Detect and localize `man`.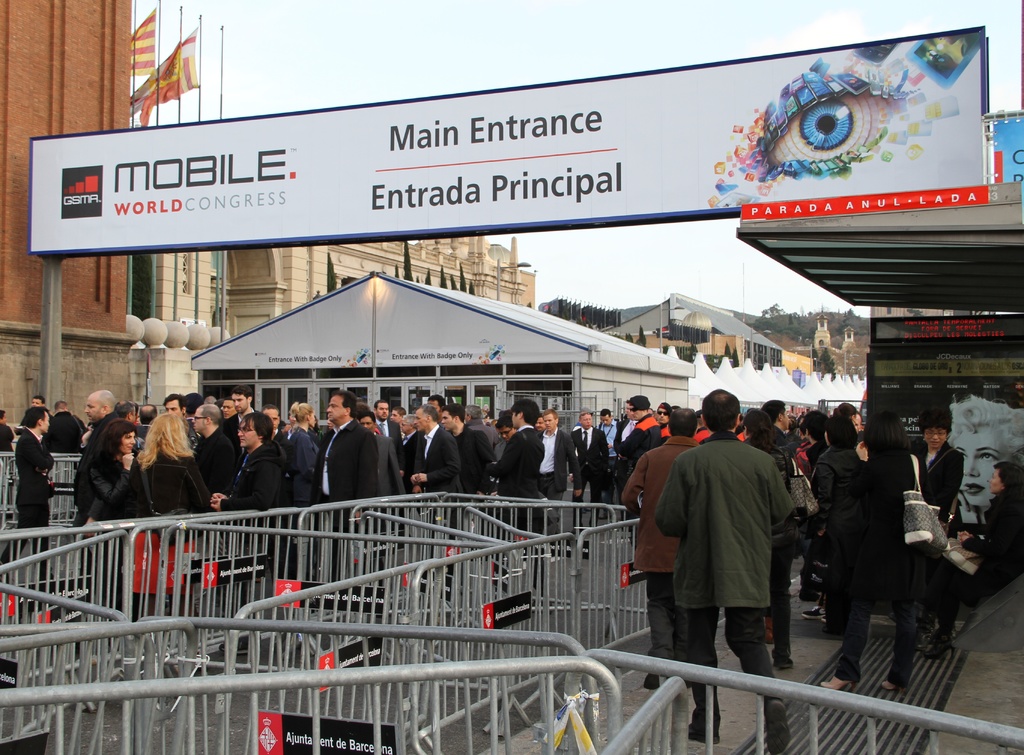
Localized at locate(158, 389, 195, 448).
